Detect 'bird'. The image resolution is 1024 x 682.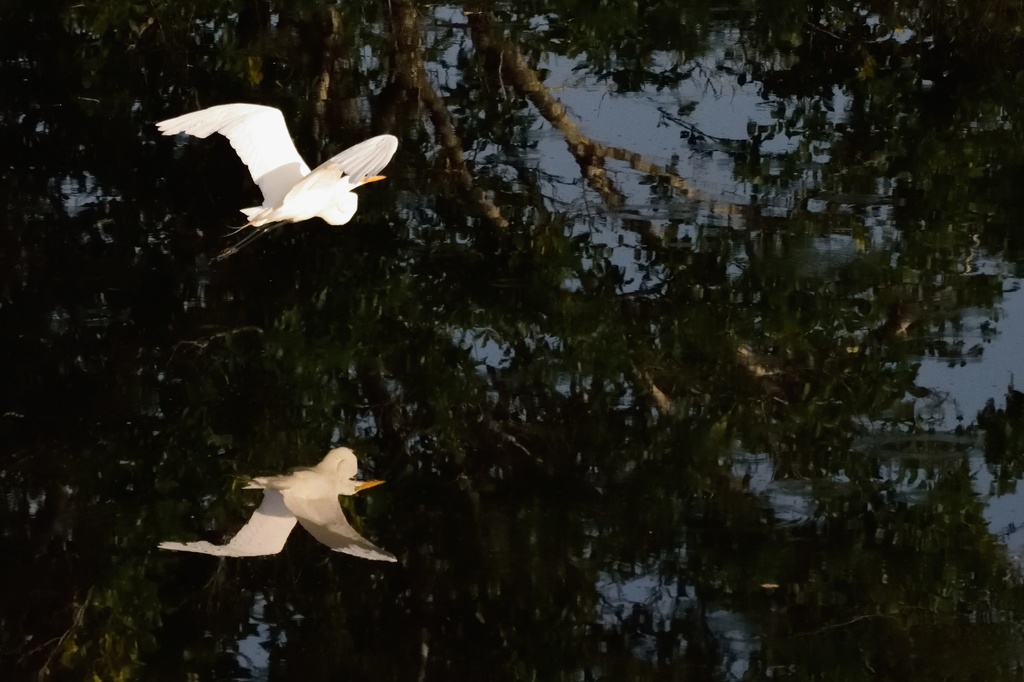
148:431:394:578.
